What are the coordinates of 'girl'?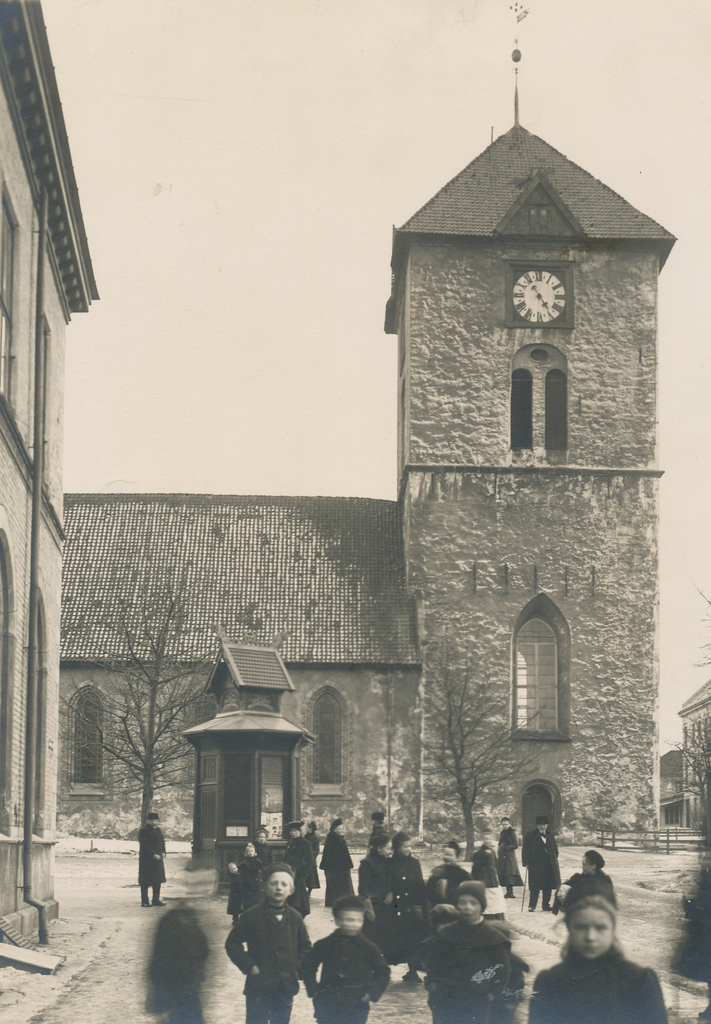
529:876:669:1023.
